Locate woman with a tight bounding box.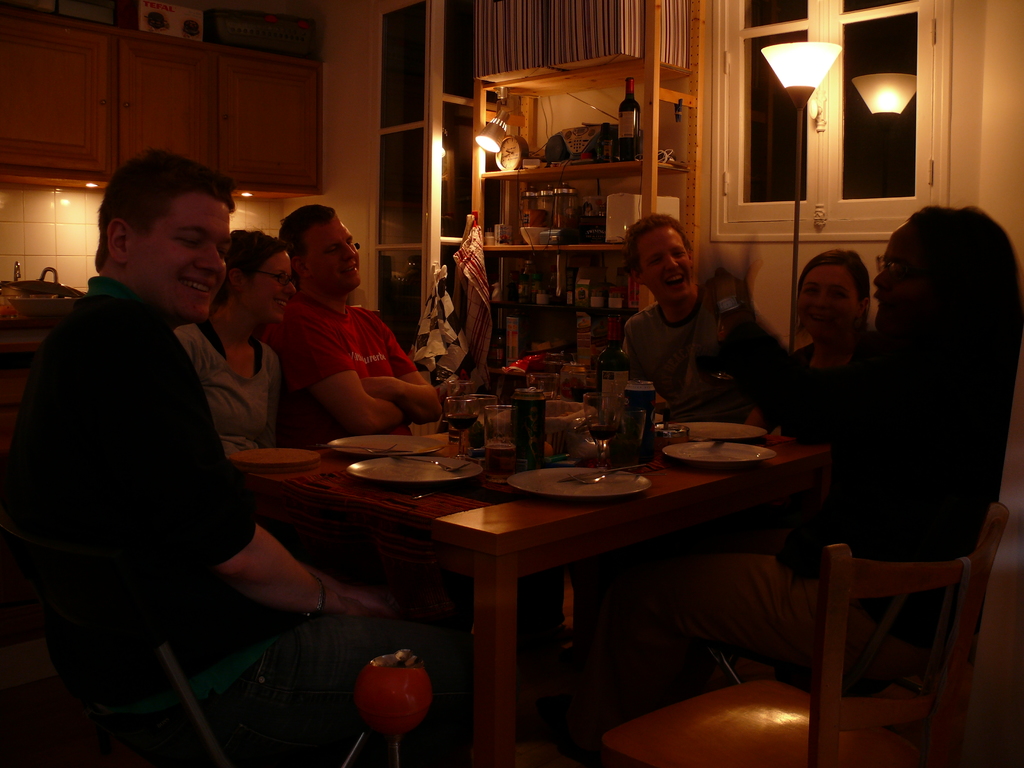
{"x1": 758, "y1": 235, "x2": 859, "y2": 420}.
